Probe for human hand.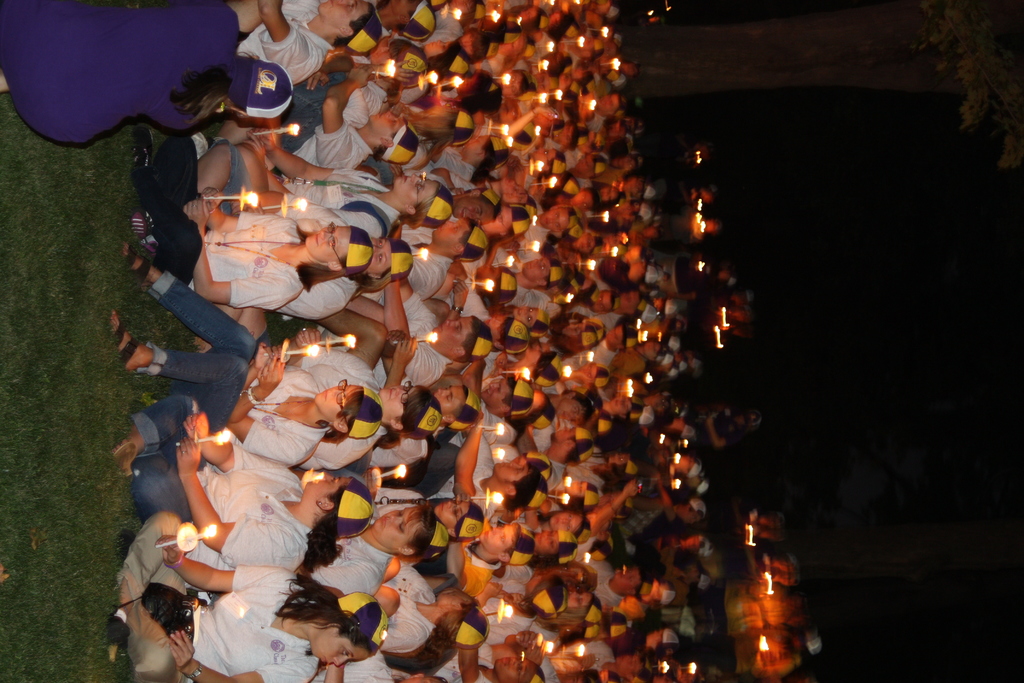
Probe result: crop(539, 108, 557, 120).
